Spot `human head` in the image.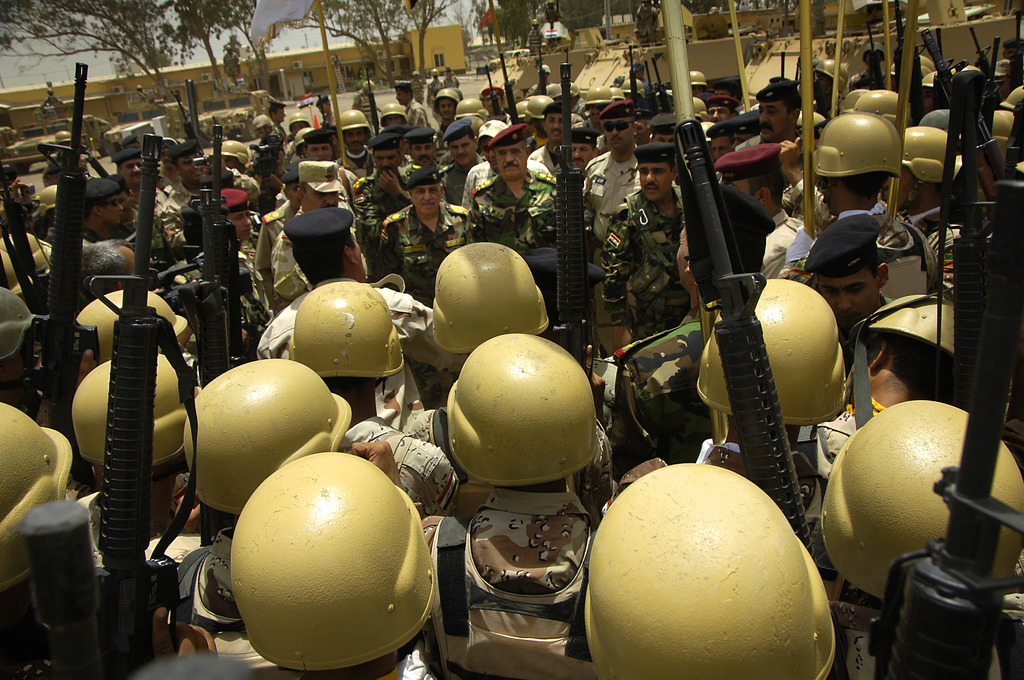
`human head` found at x1=136 y1=651 x2=252 y2=679.
